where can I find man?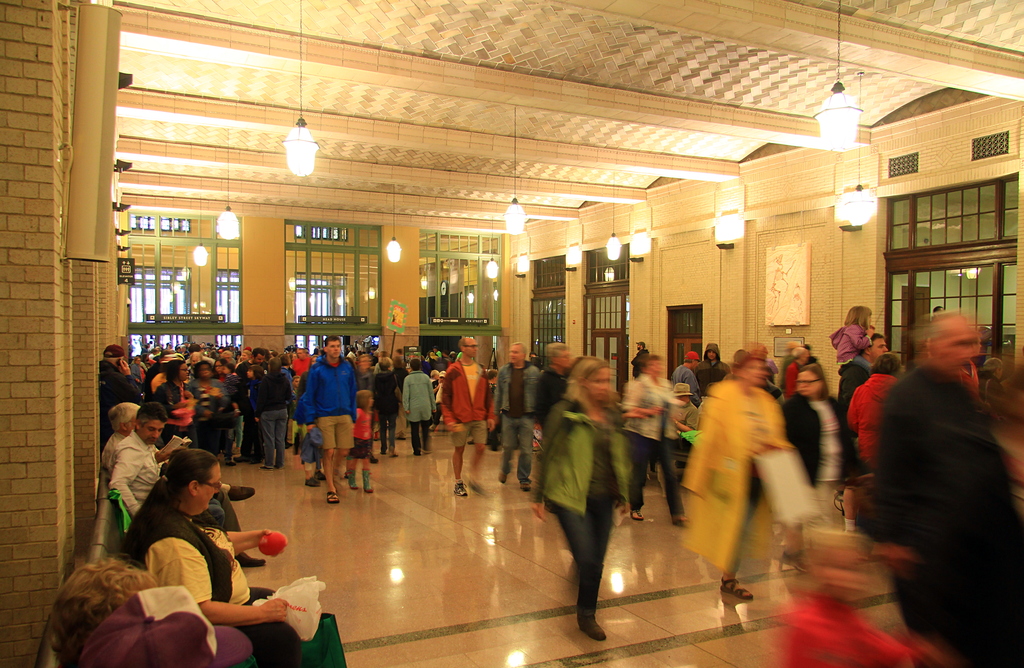
You can find it at x1=627 y1=336 x2=656 y2=377.
